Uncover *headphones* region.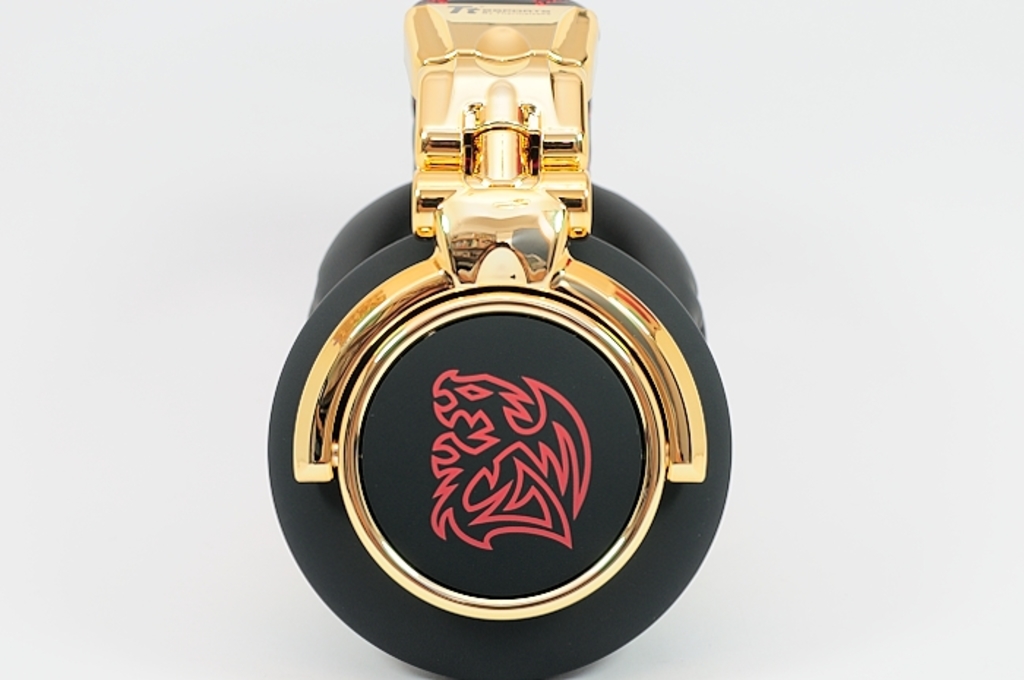
Uncovered: x1=257 y1=82 x2=769 y2=638.
